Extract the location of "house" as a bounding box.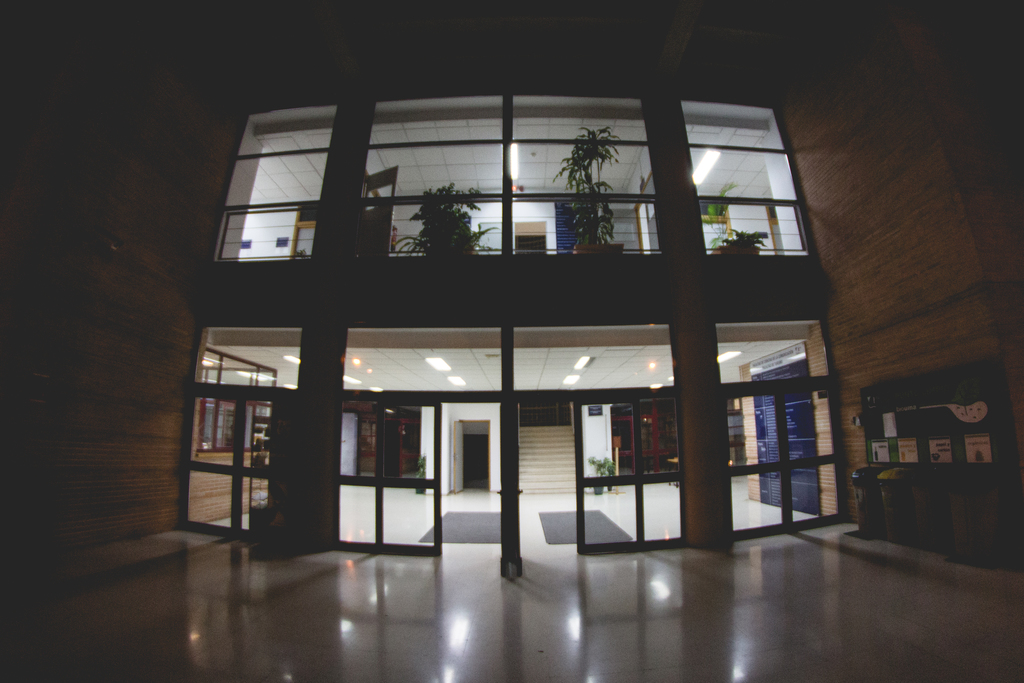
locate(0, 0, 1023, 682).
